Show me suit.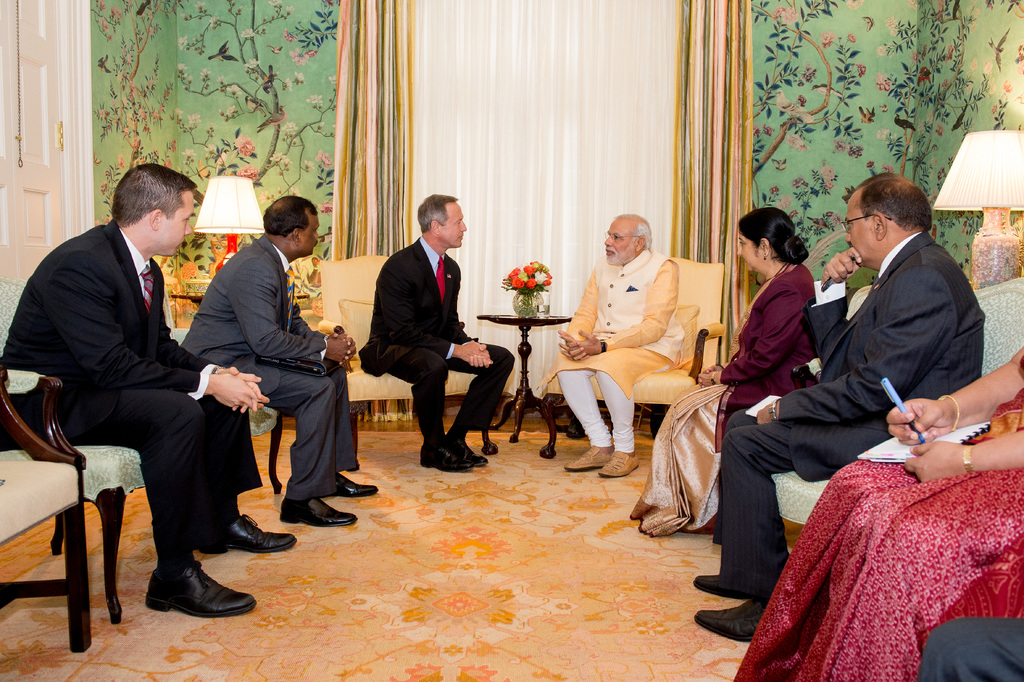
suit is here: [358, 234, 475, 376].
